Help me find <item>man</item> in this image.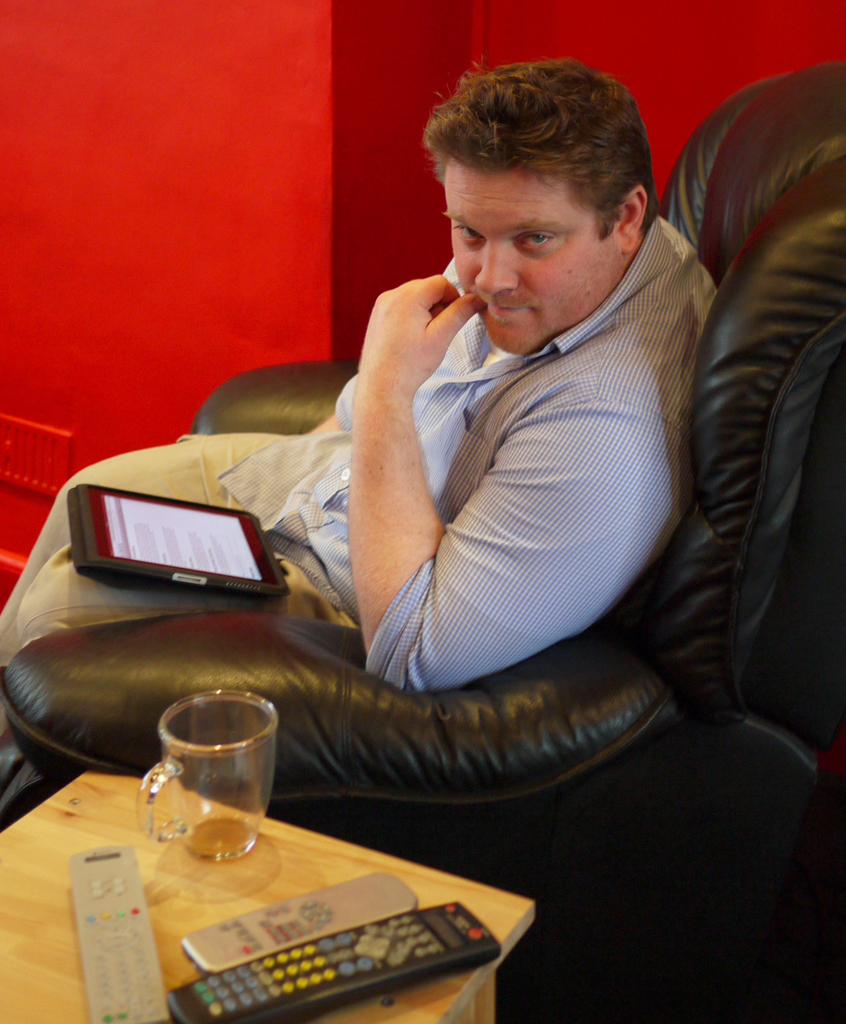
Found it: 0, 63, 715, 700.
